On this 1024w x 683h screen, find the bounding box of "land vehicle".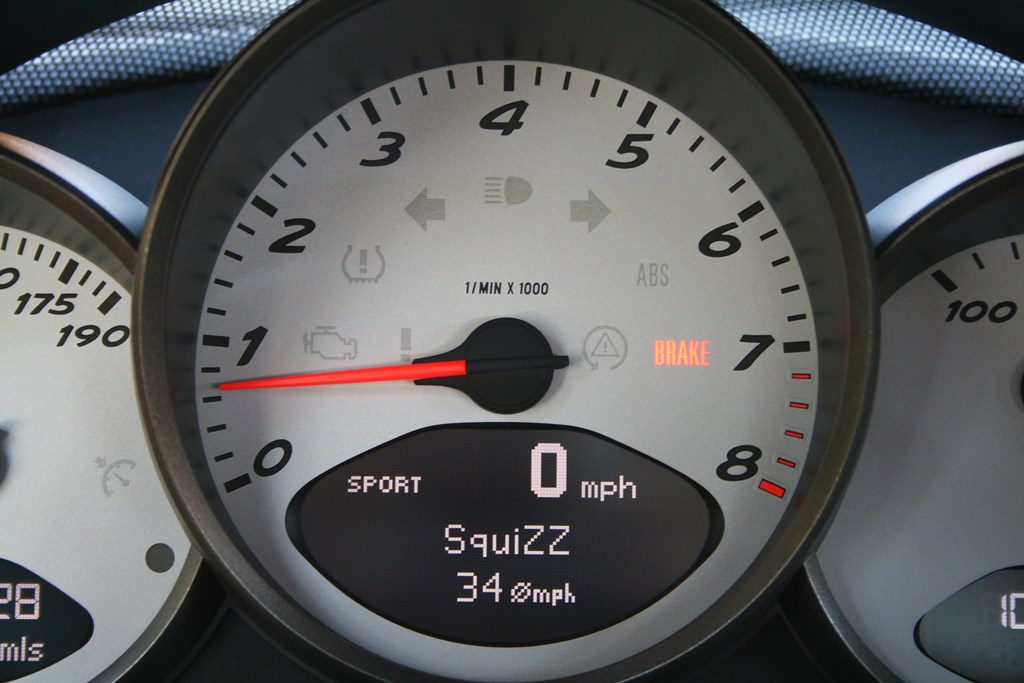
Bounding box: {"left": 0, "top": 0, "right": 1023, "bottom": 682}.
